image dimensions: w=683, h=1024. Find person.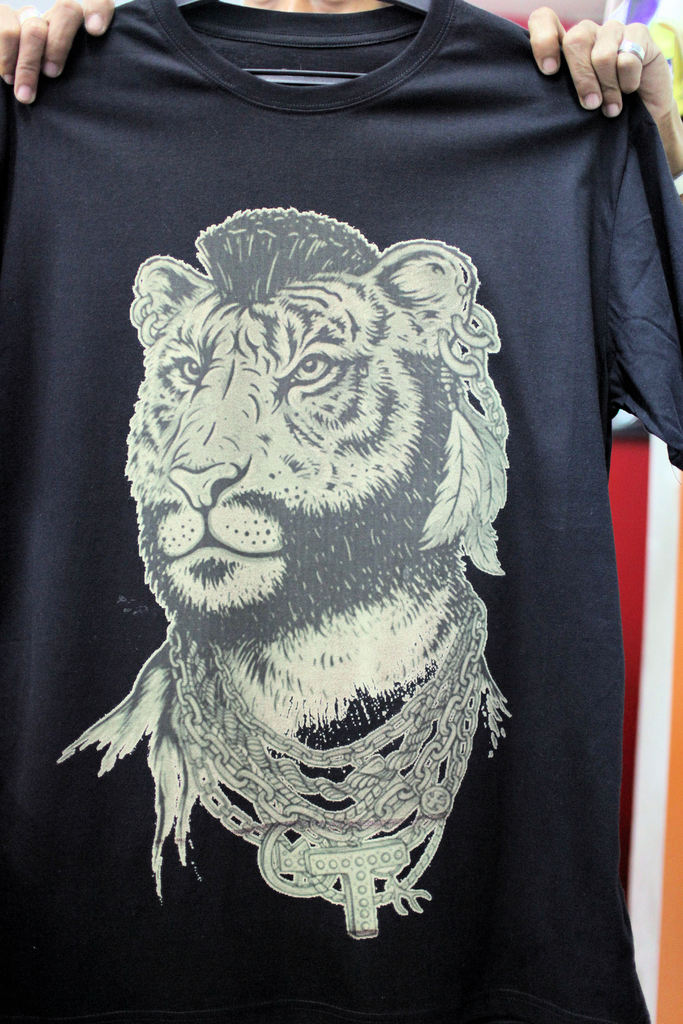
box=[0, 0, 682, 180].
